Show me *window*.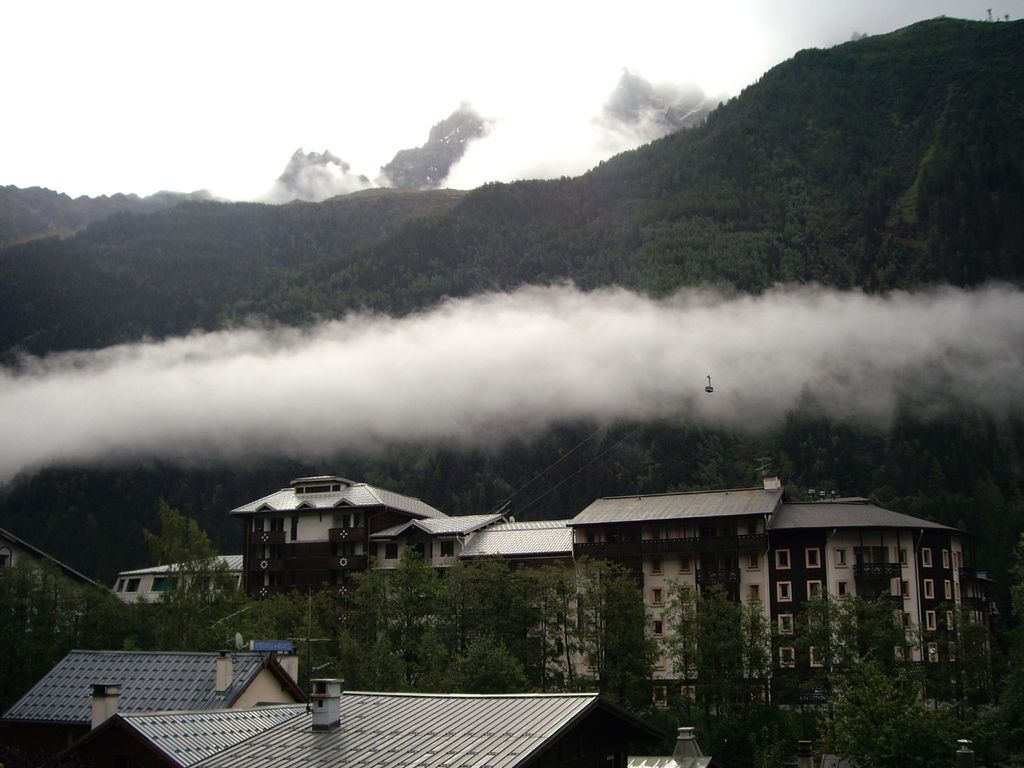
*window* is here: 776 552 790 570.
